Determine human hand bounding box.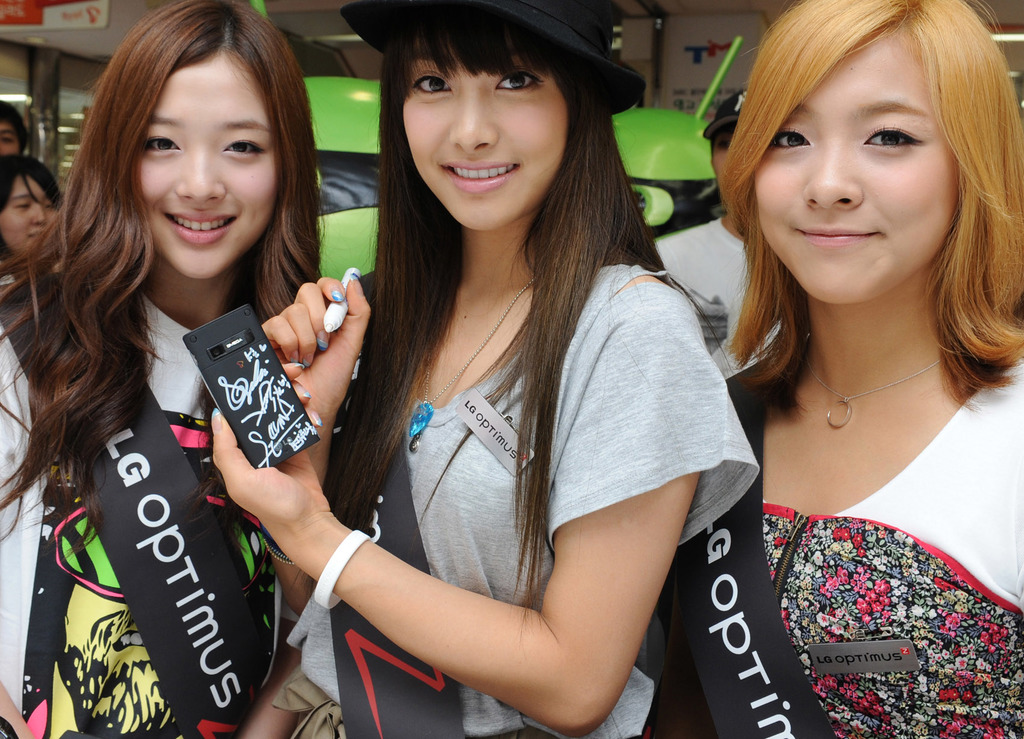
Determined: (210,362,334,544).
